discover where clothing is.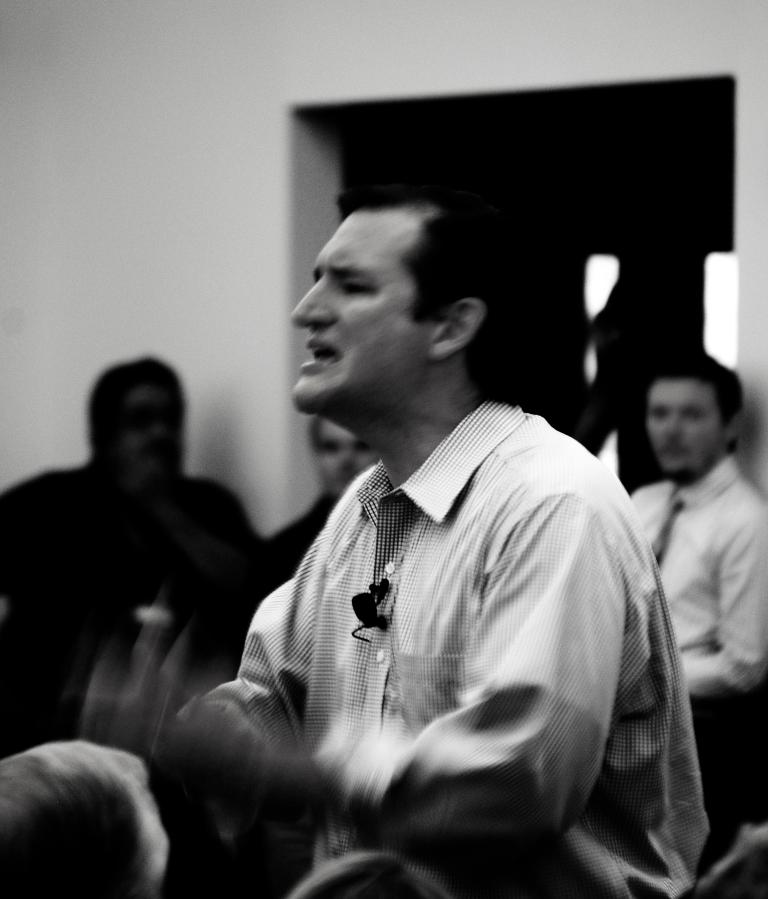
Discovered at BBox(229, 379, 717, 895).
